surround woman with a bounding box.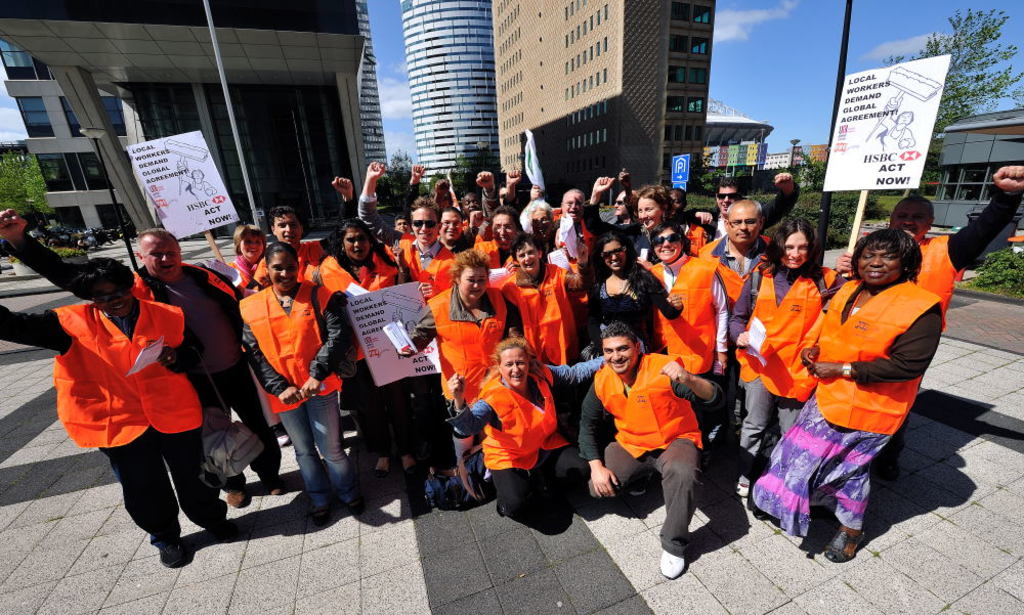
{"left": 0, "top": 253, "right": 229, "bottom": 568}.
